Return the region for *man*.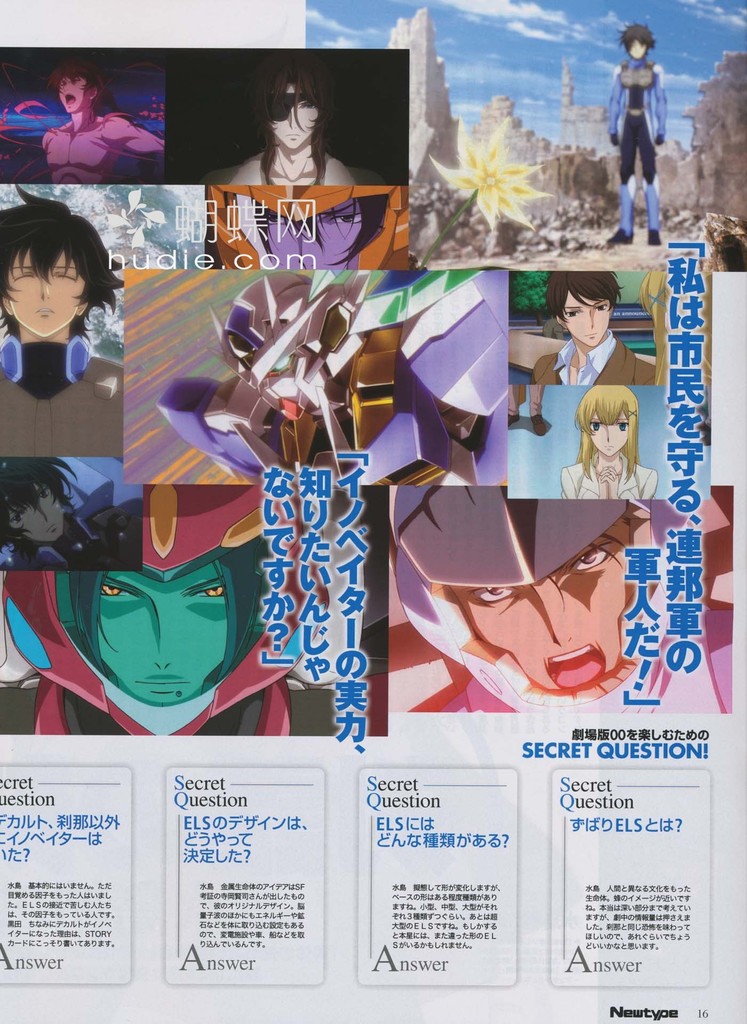
bbox=(606, 24, 695, 230).
